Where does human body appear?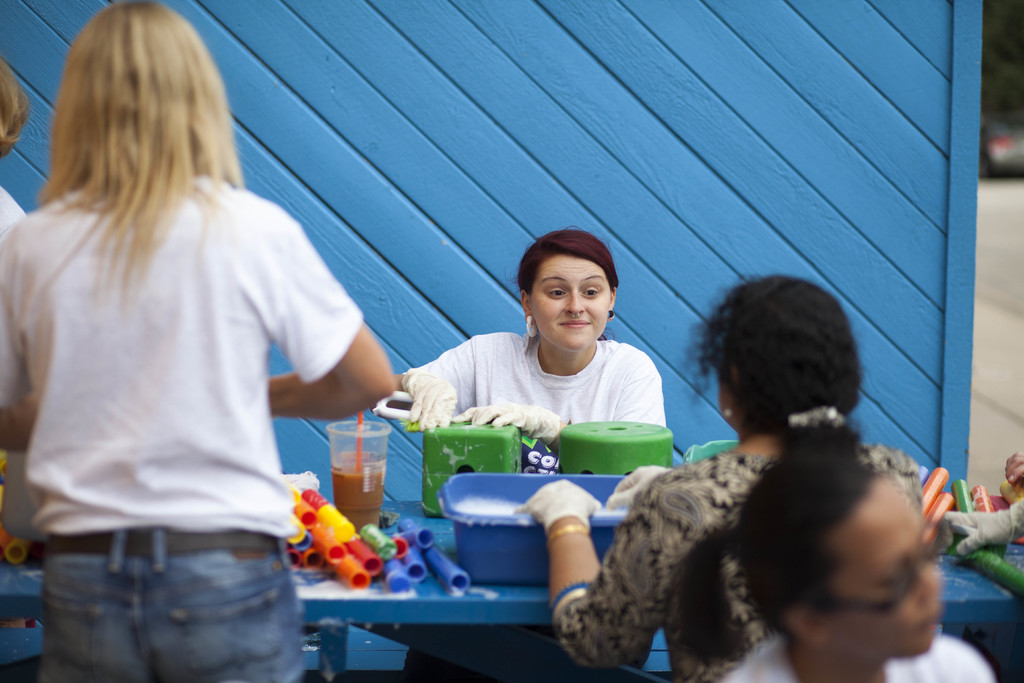
Appears at 378, 229, 670, 457.
